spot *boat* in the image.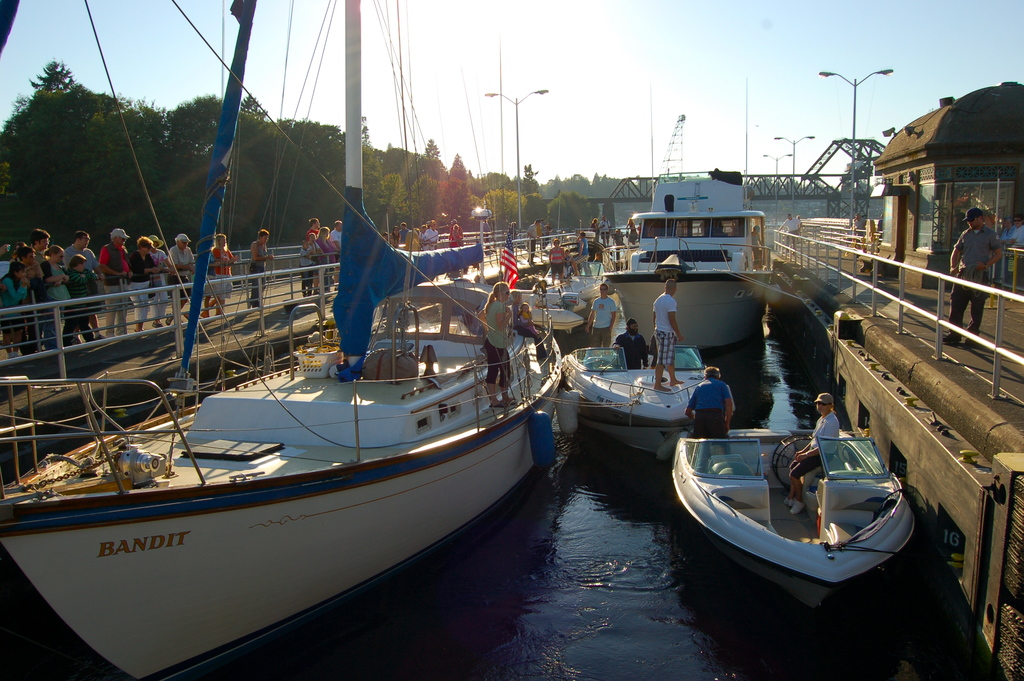
*boat* found at 666 420 924 597.
